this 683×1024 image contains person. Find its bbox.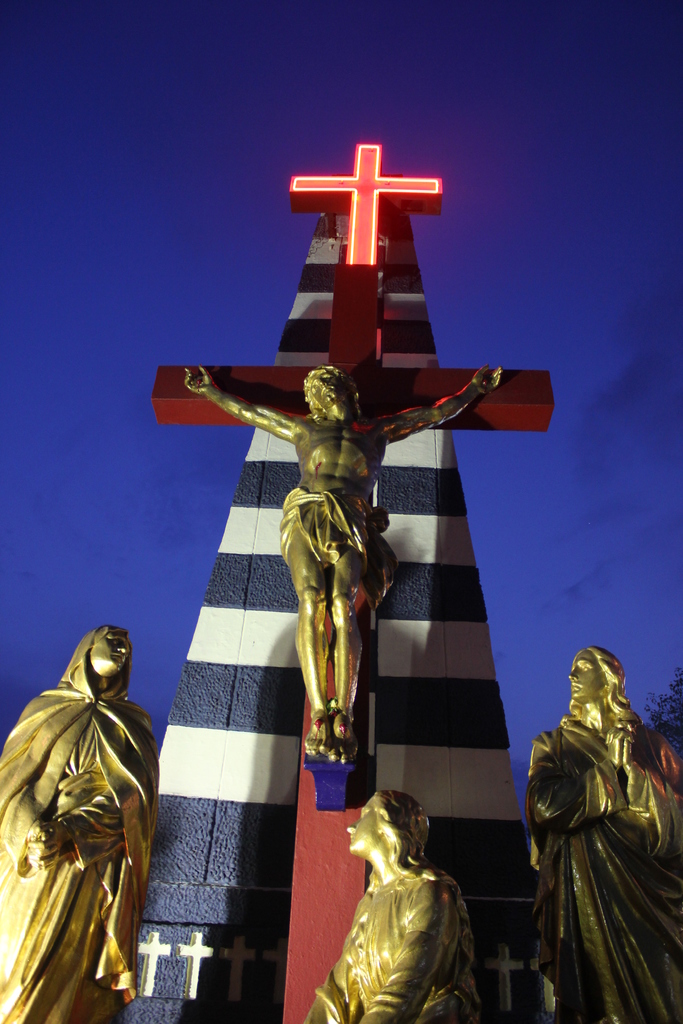
(181, 365, 498, 764).
